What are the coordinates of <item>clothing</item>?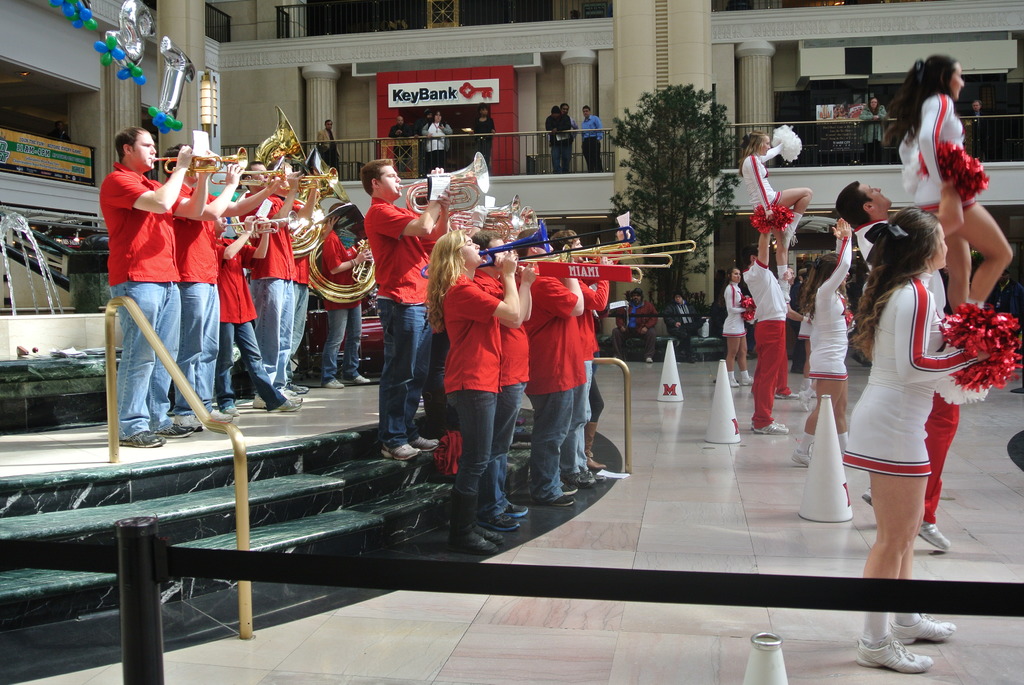
732, 260, 800, 439.
